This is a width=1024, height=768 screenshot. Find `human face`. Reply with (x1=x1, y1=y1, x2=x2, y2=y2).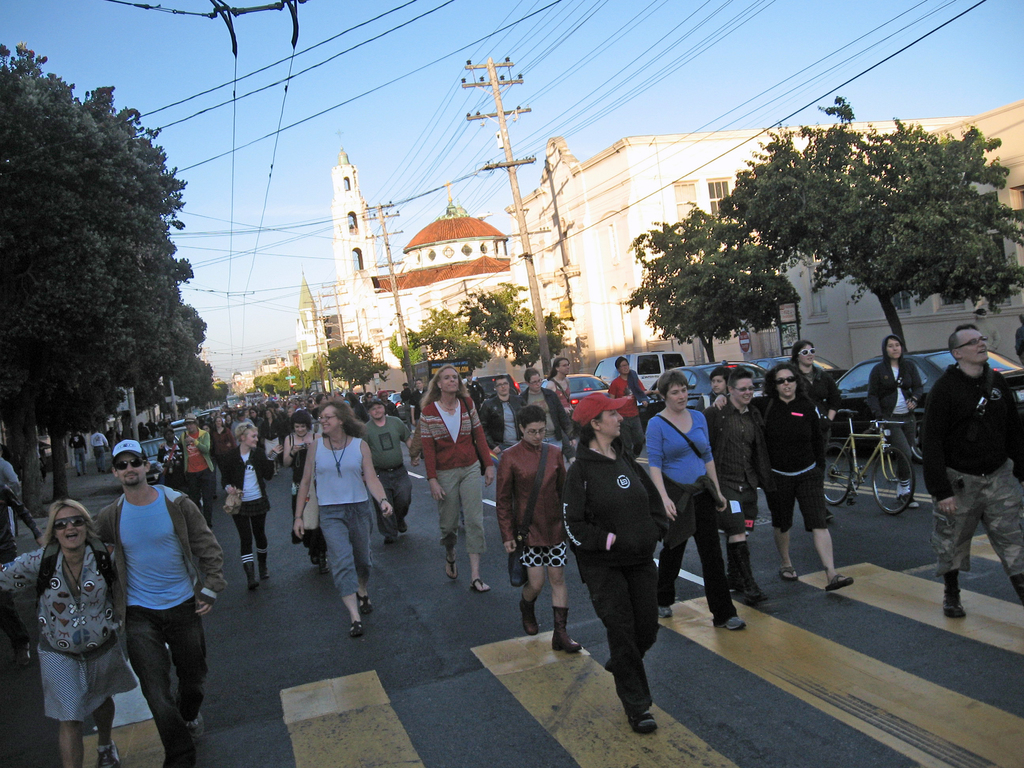
(x1=164, y1=431, x2=176, y2=442).
